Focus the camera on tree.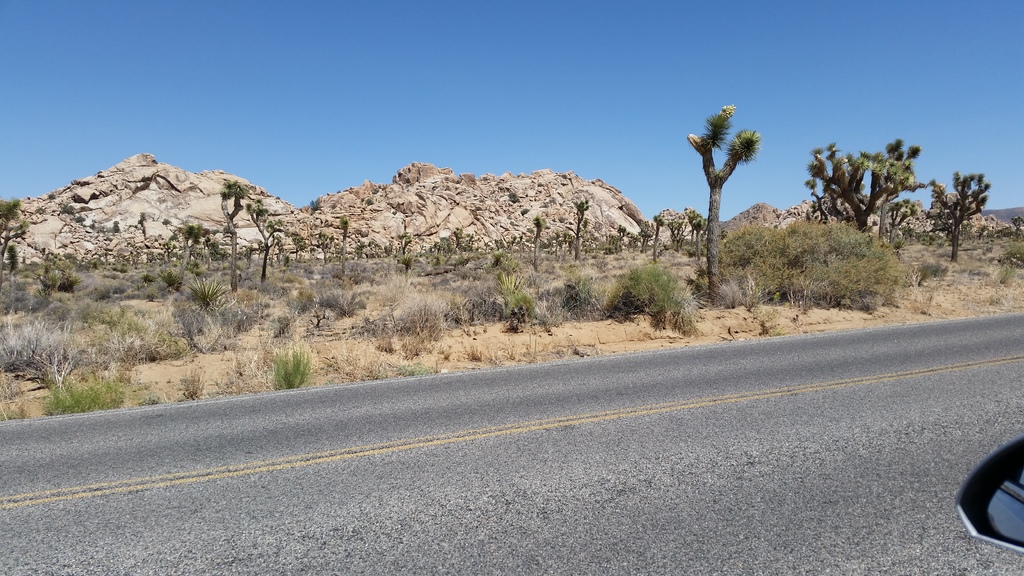
Focus region: bbox=[218, 179, 248, 294].
